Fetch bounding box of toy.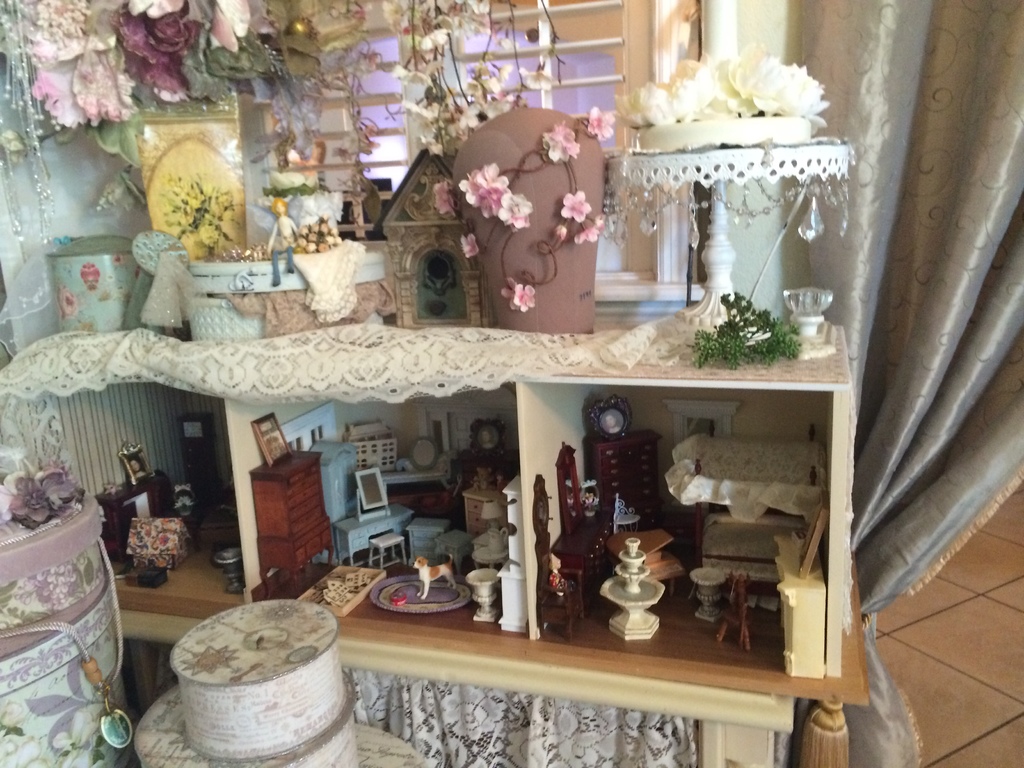
Bbox: pyautogui.locateOnScreen(125, 551, 169, 584).
